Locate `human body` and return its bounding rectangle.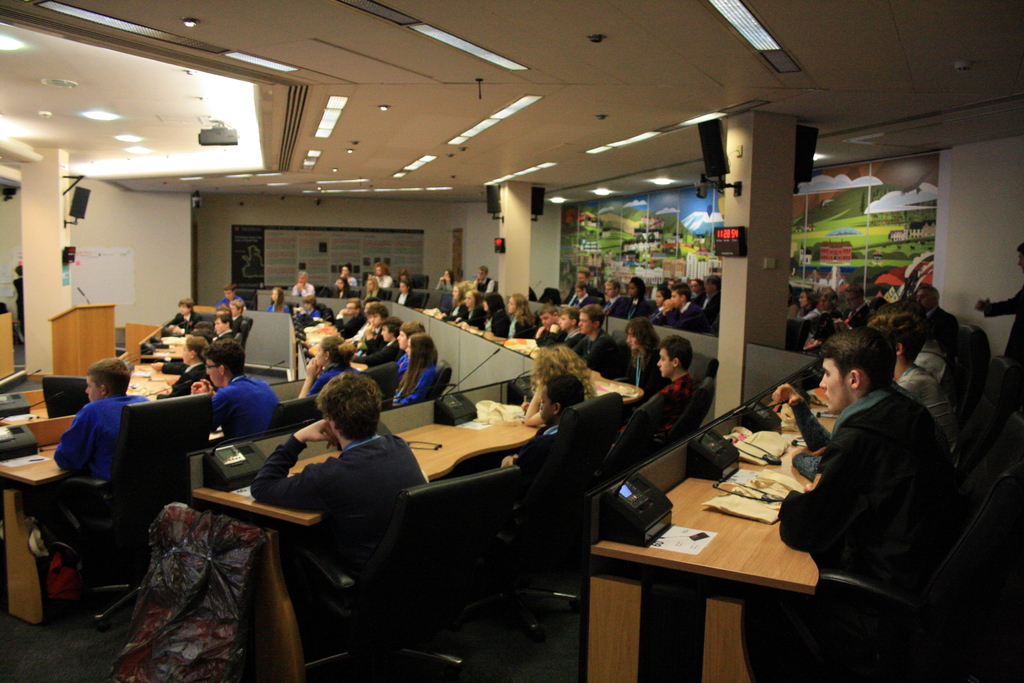
260:372:436:575.
